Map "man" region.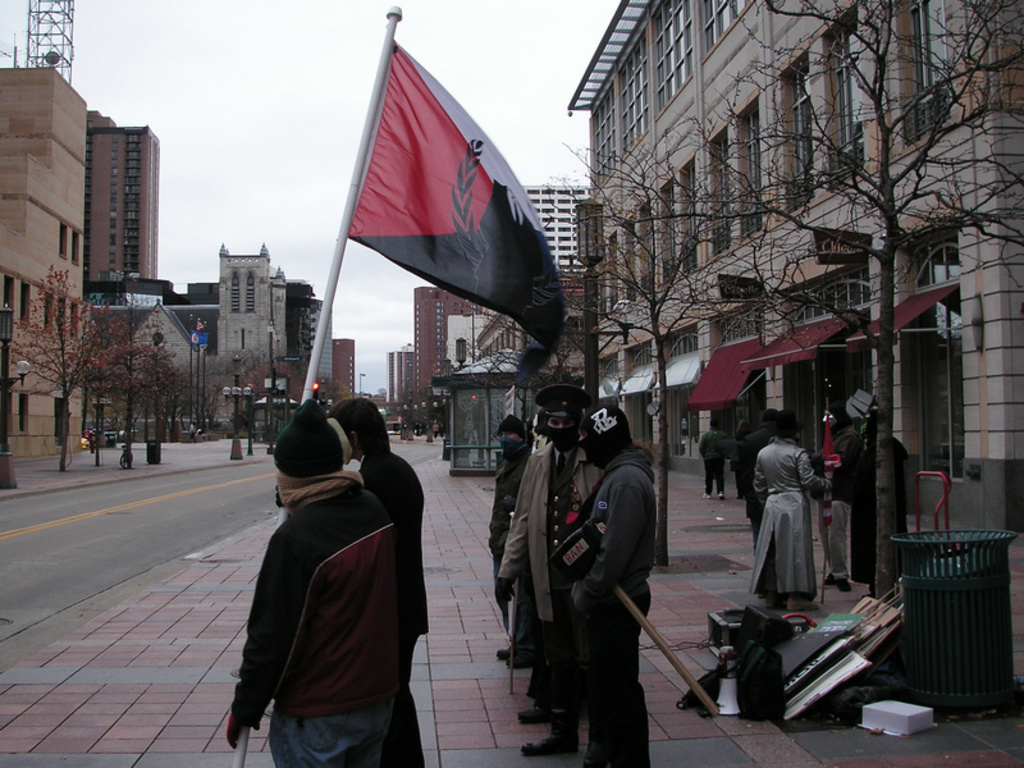
Mapped to (x1=739, y1=411, x2=778, y2=541).
